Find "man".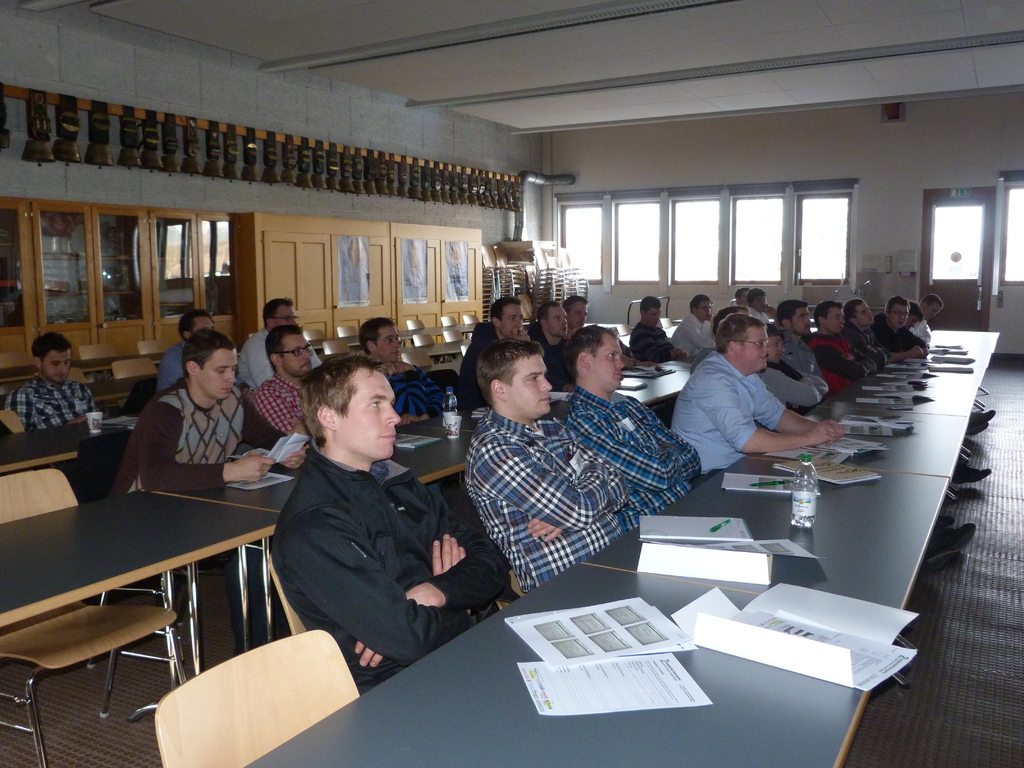
select_region(458, 340, 629, 593).
